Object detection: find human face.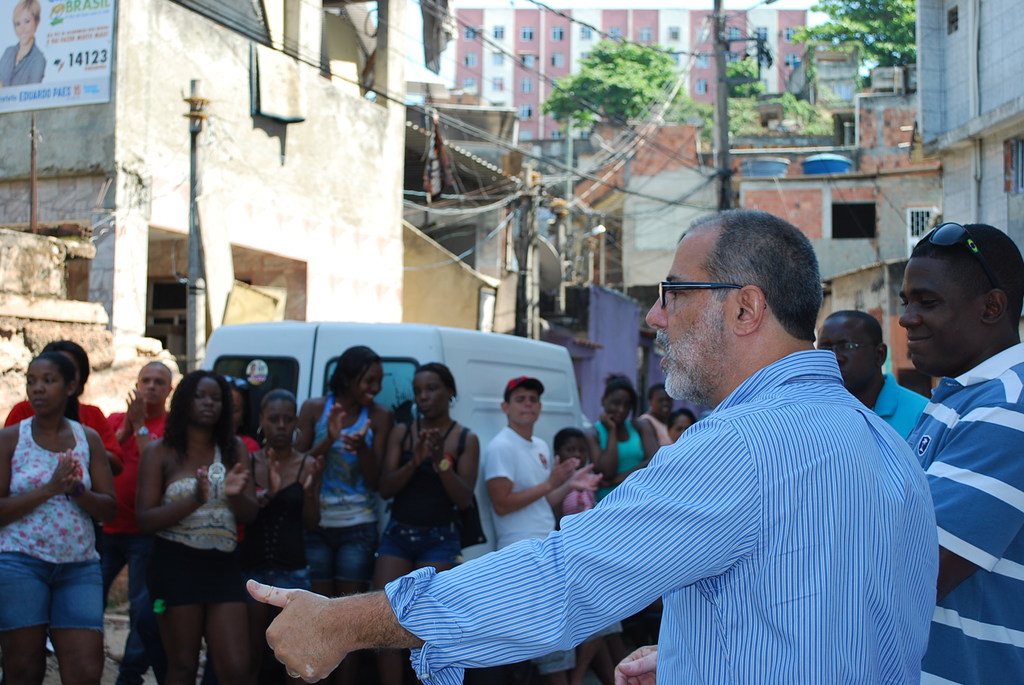
[512, 388, 545, 427].
